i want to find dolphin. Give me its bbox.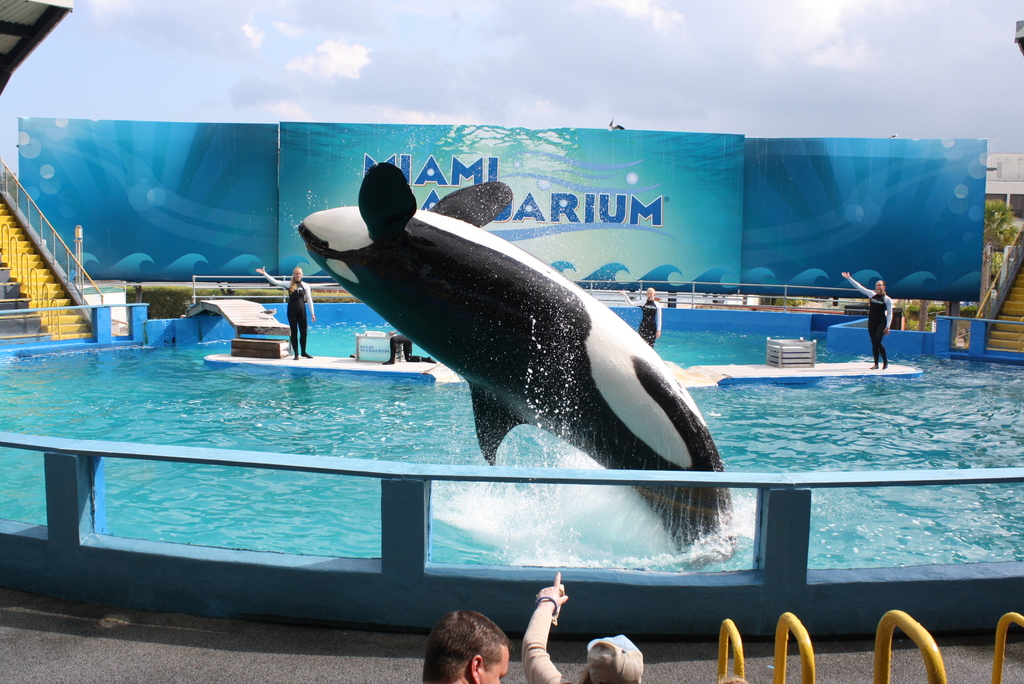
<box>297,161,733,564</box>.
